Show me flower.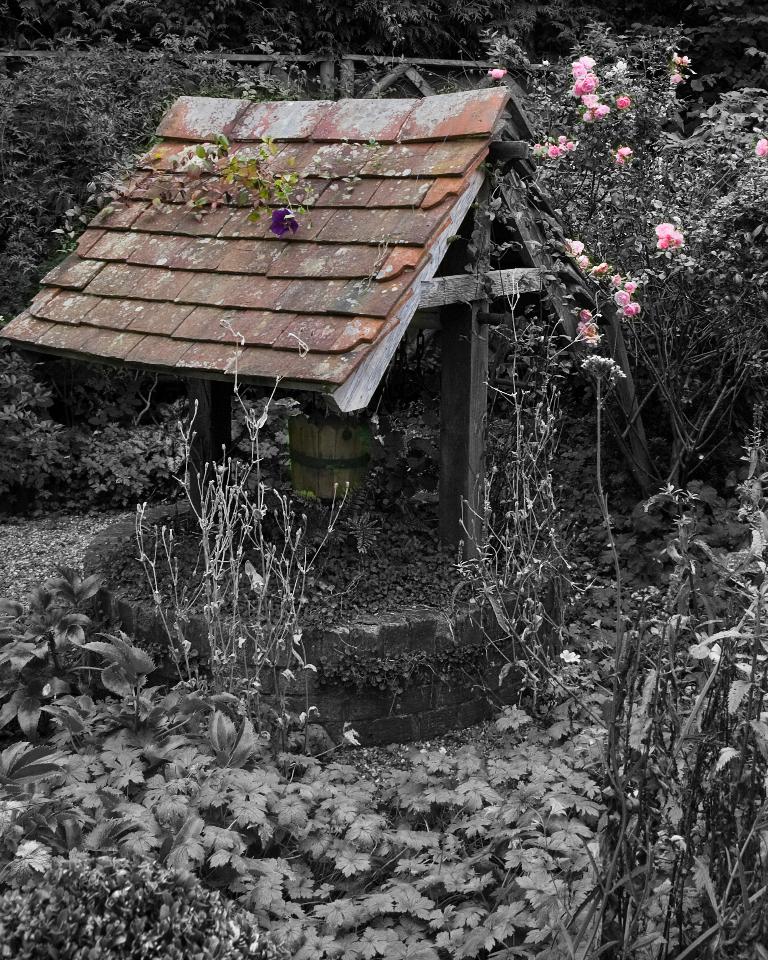
flower is here: pyautogui.locateOnScreen(268, 207, 301, 236).
